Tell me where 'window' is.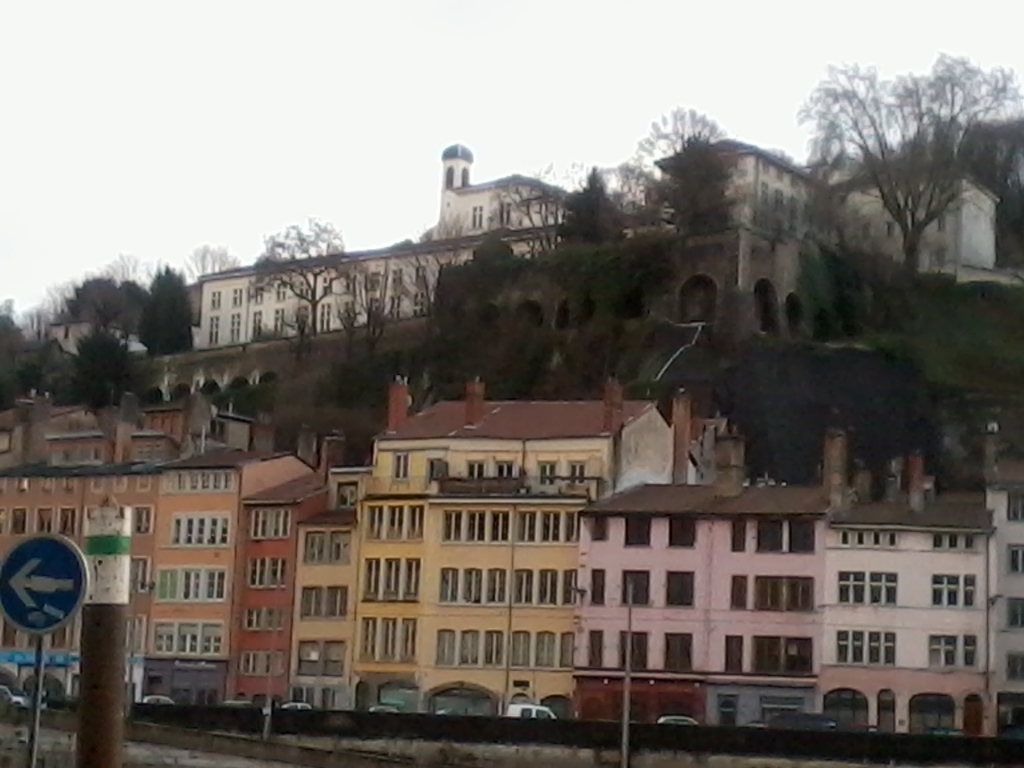
'window' is at rect(752, 634, 813, 678).
